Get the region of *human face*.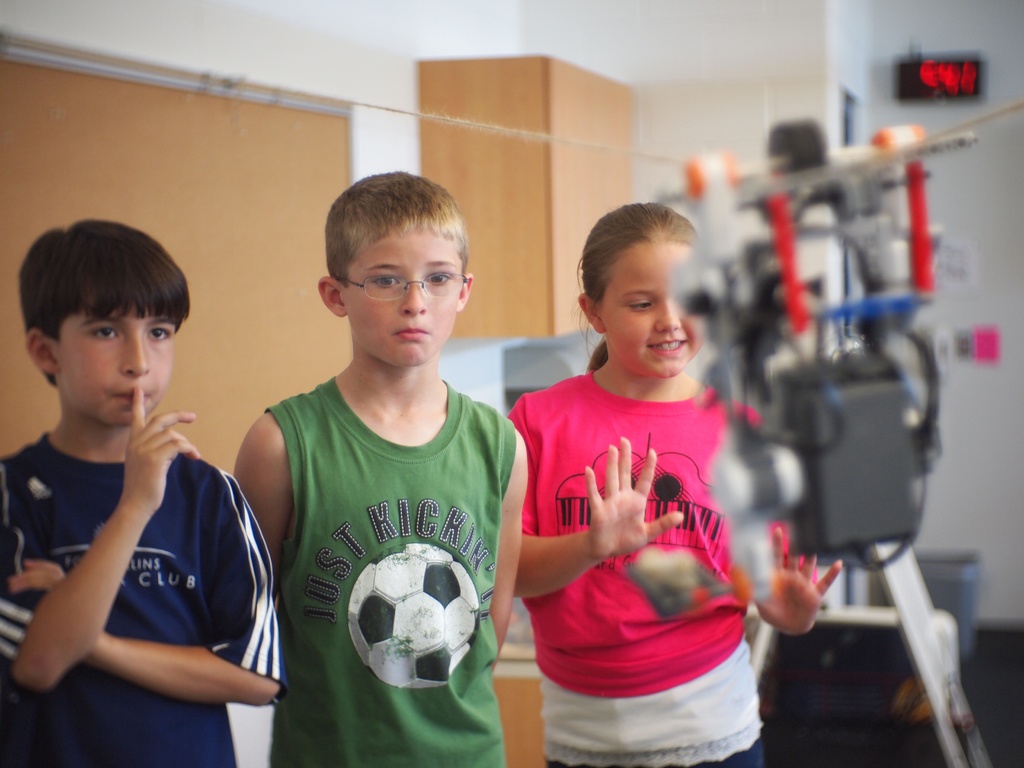
x1=346 y1=229 x2=465 y2=369.
